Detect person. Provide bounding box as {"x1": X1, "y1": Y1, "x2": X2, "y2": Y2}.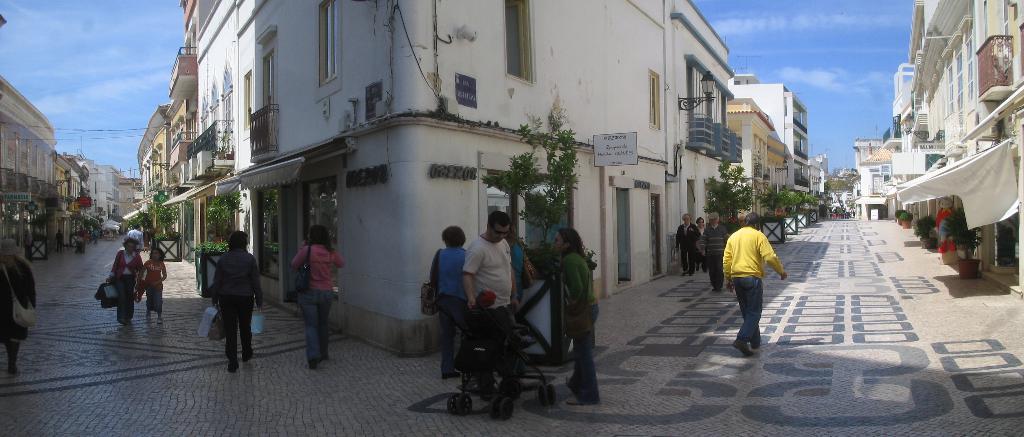
{"x1": 502, "y1": 227, "x2": 538, "y2": 323}.
